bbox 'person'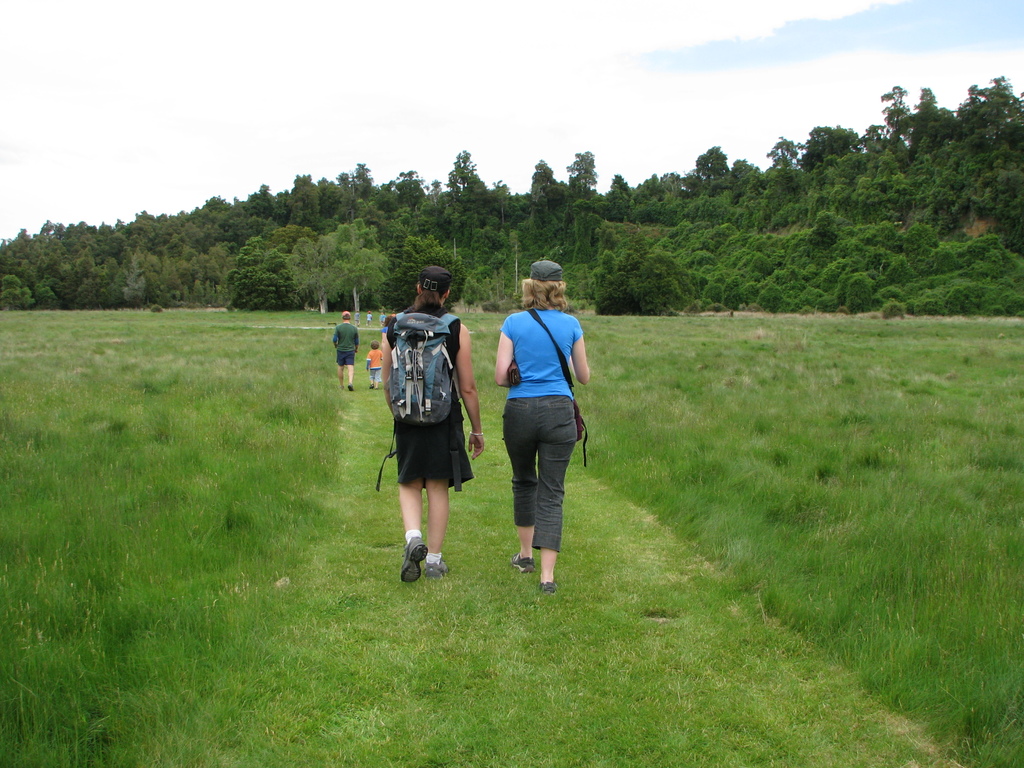
(377, 269, 469, 594)
